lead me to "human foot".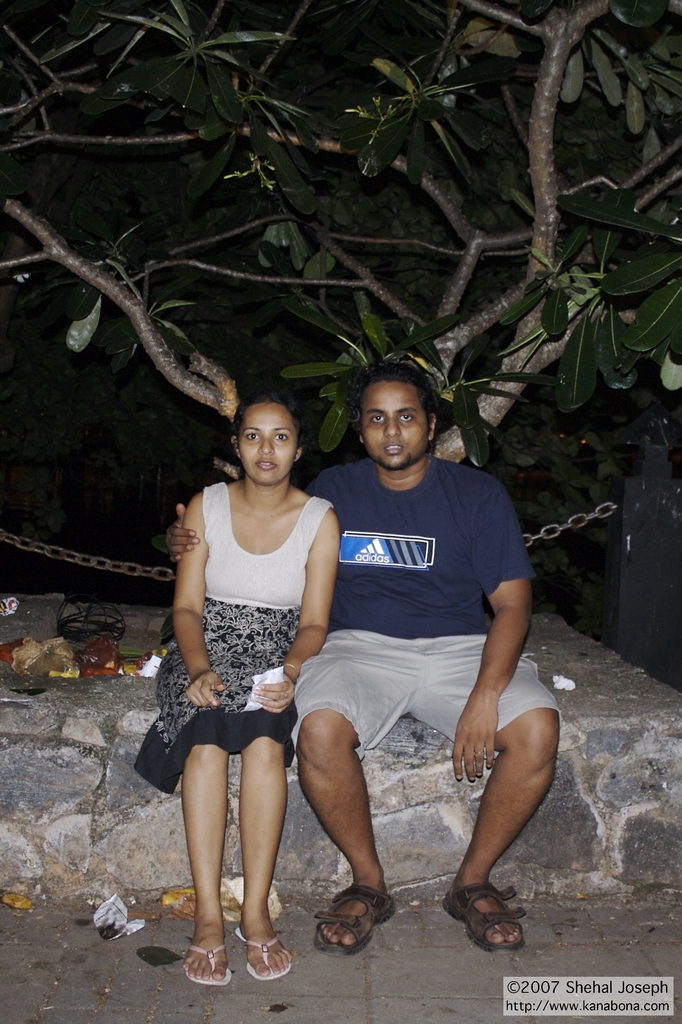
Lead to bbox(316, 867, 392, 944).
